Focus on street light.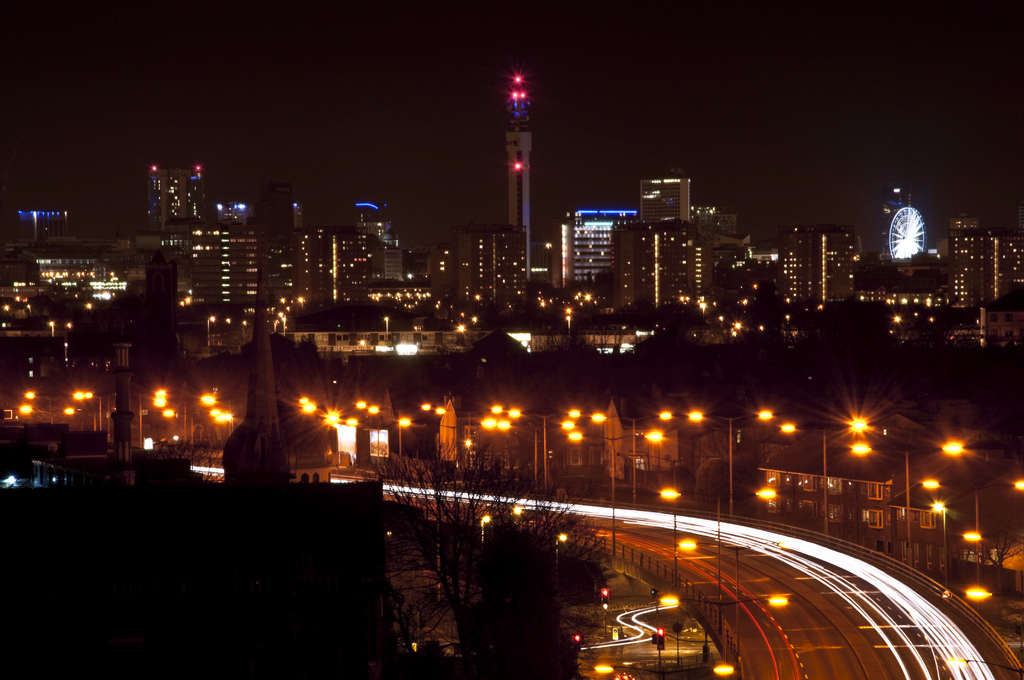
Focused at left=659, top=486, right=682, bottom=592.
